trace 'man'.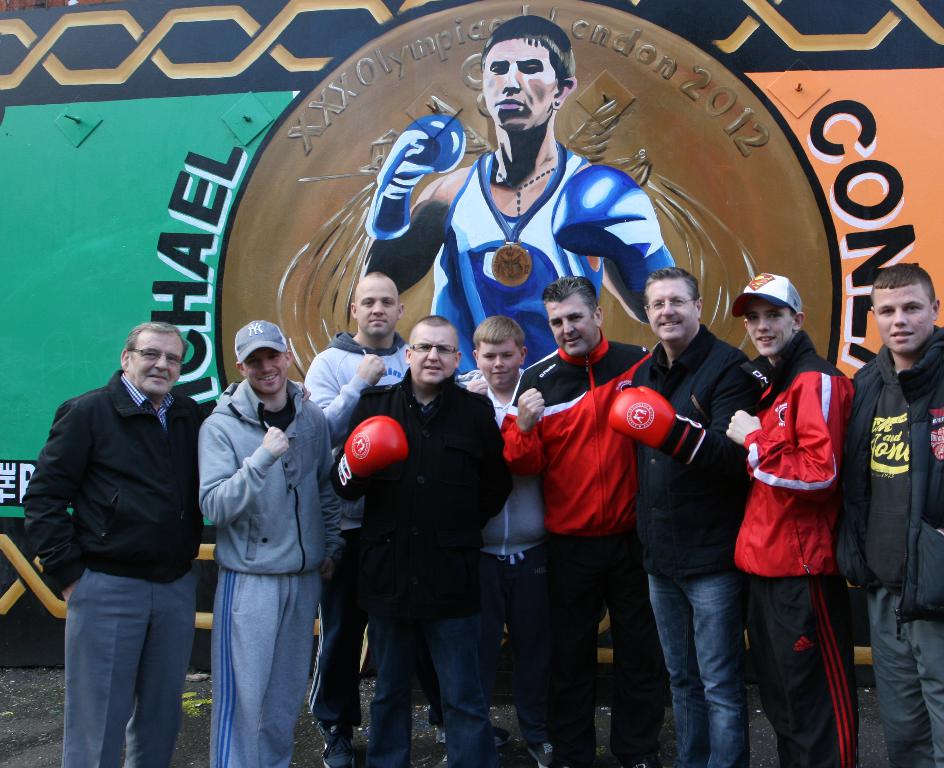
Traced to 726/270/860/767.
